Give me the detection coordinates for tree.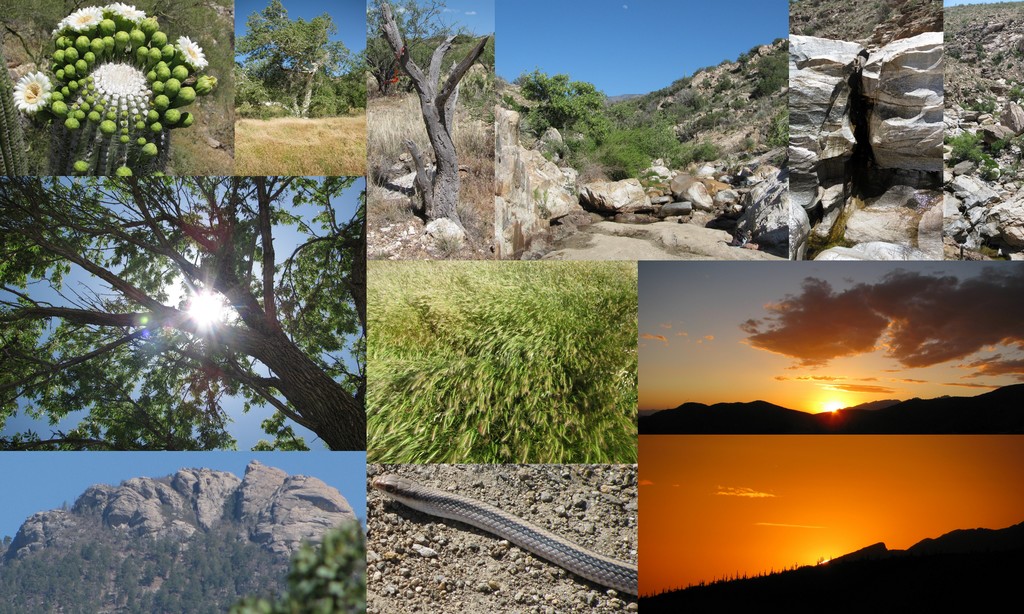
Rect(4, 179, 367, 448).
